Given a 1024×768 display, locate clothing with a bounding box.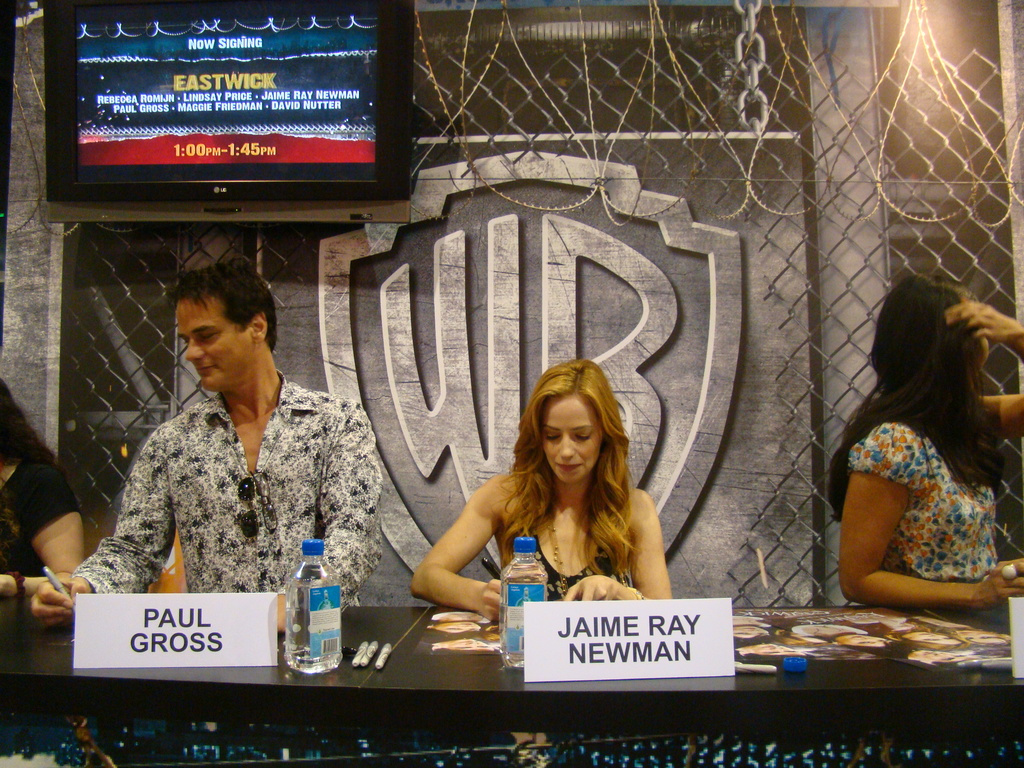
Located: [508,474,638,605].
